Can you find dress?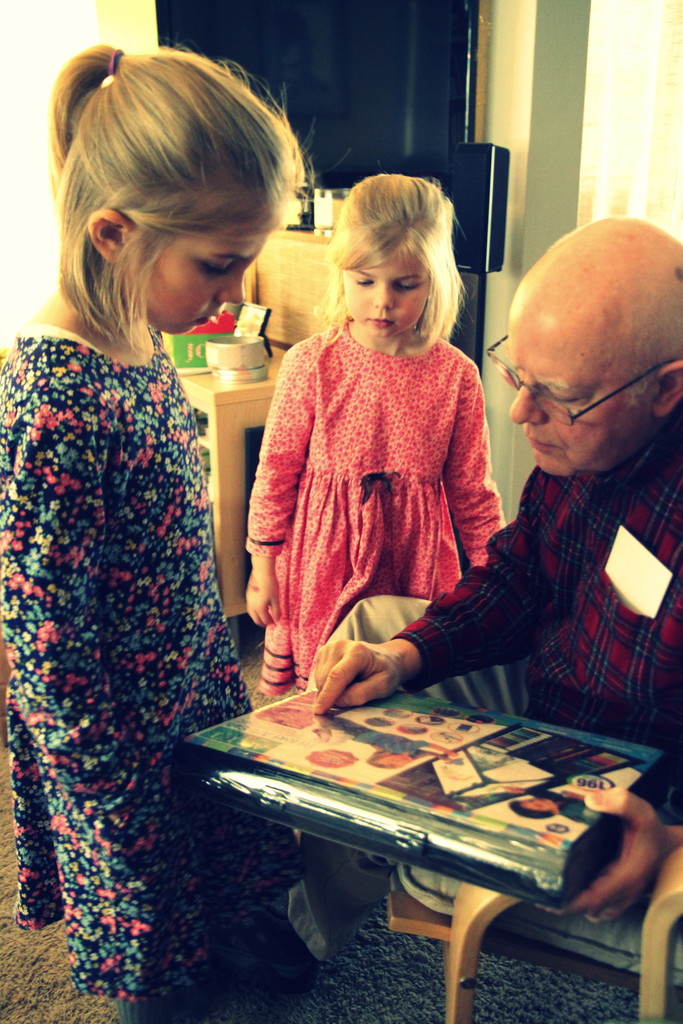
Yes, bounding box: <region>243, 312, 504, 693</region>.
